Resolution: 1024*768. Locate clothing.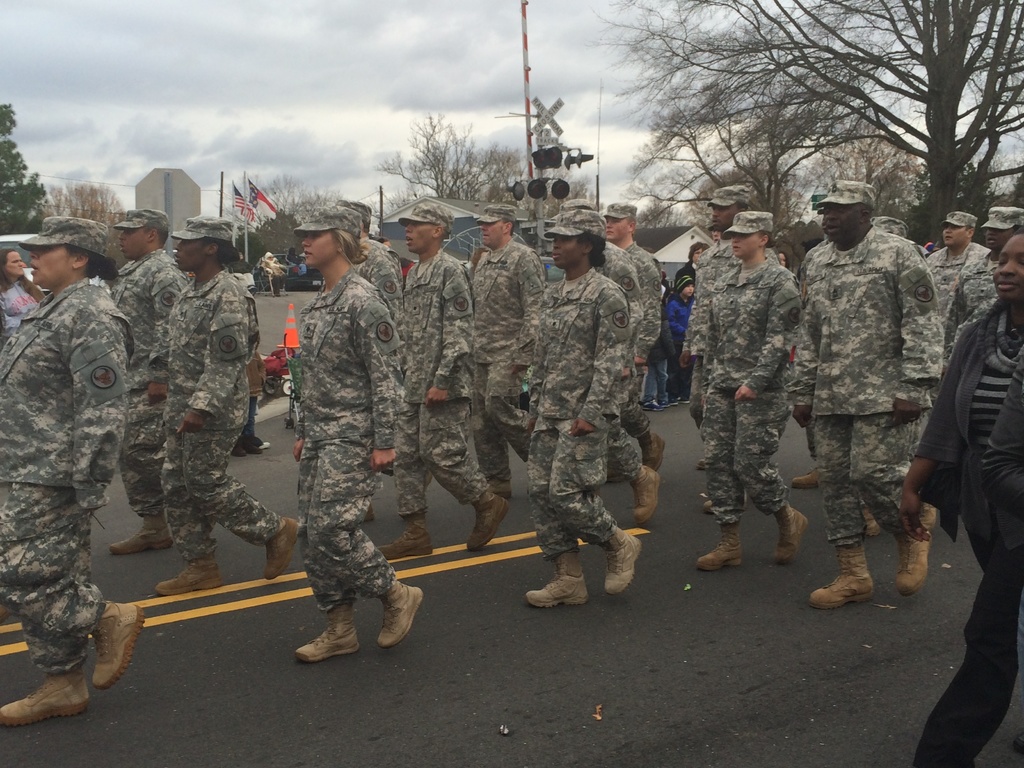
598/241/644/484.
